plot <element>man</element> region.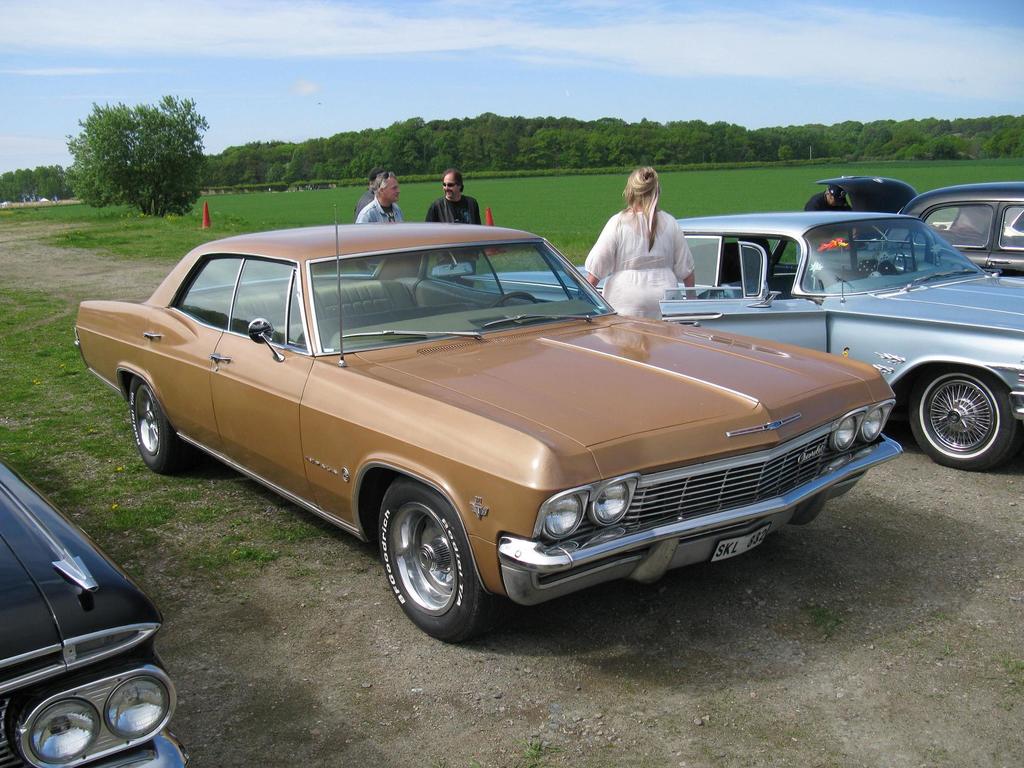
Plotted at <bbox>354, 171, 404, 272</bbox>.
